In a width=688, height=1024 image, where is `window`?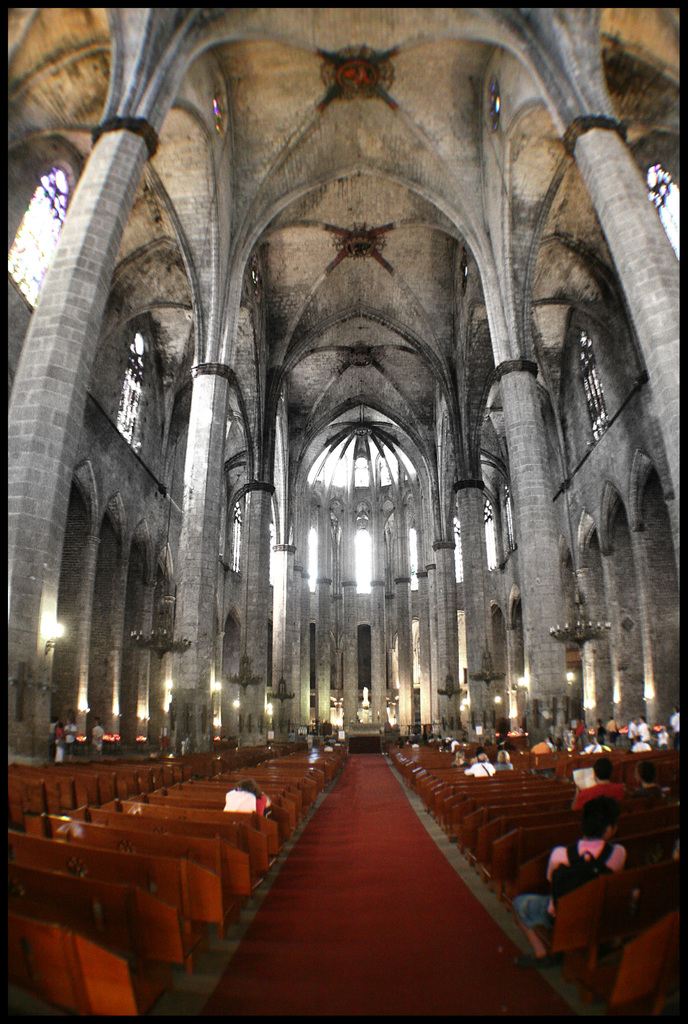
<box>113,334,140,448</box>.
